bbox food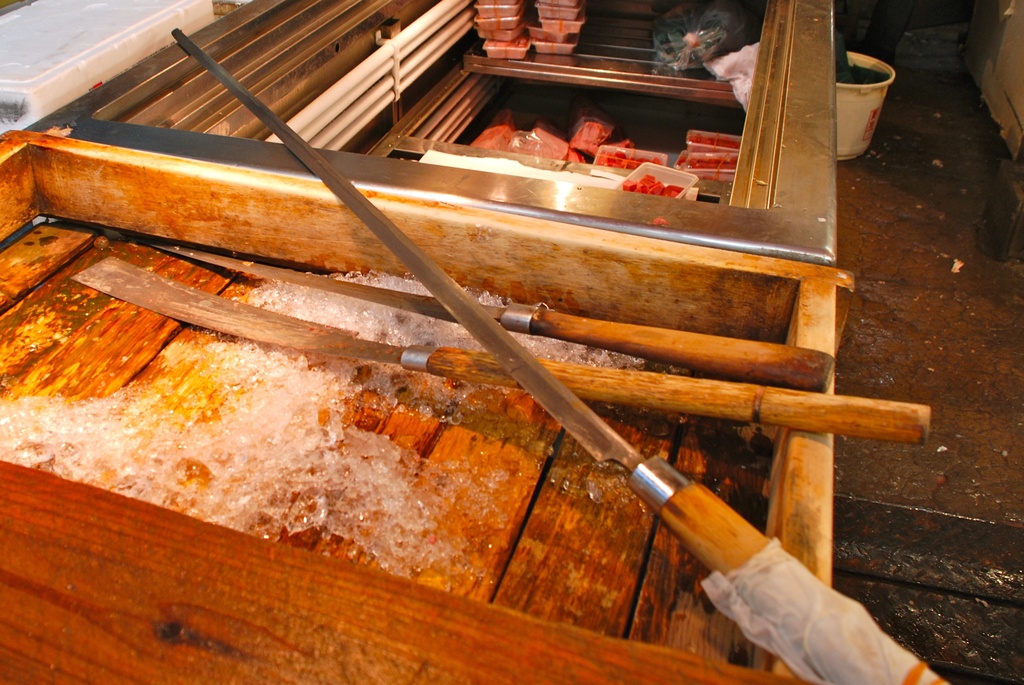
470,3,520,20
